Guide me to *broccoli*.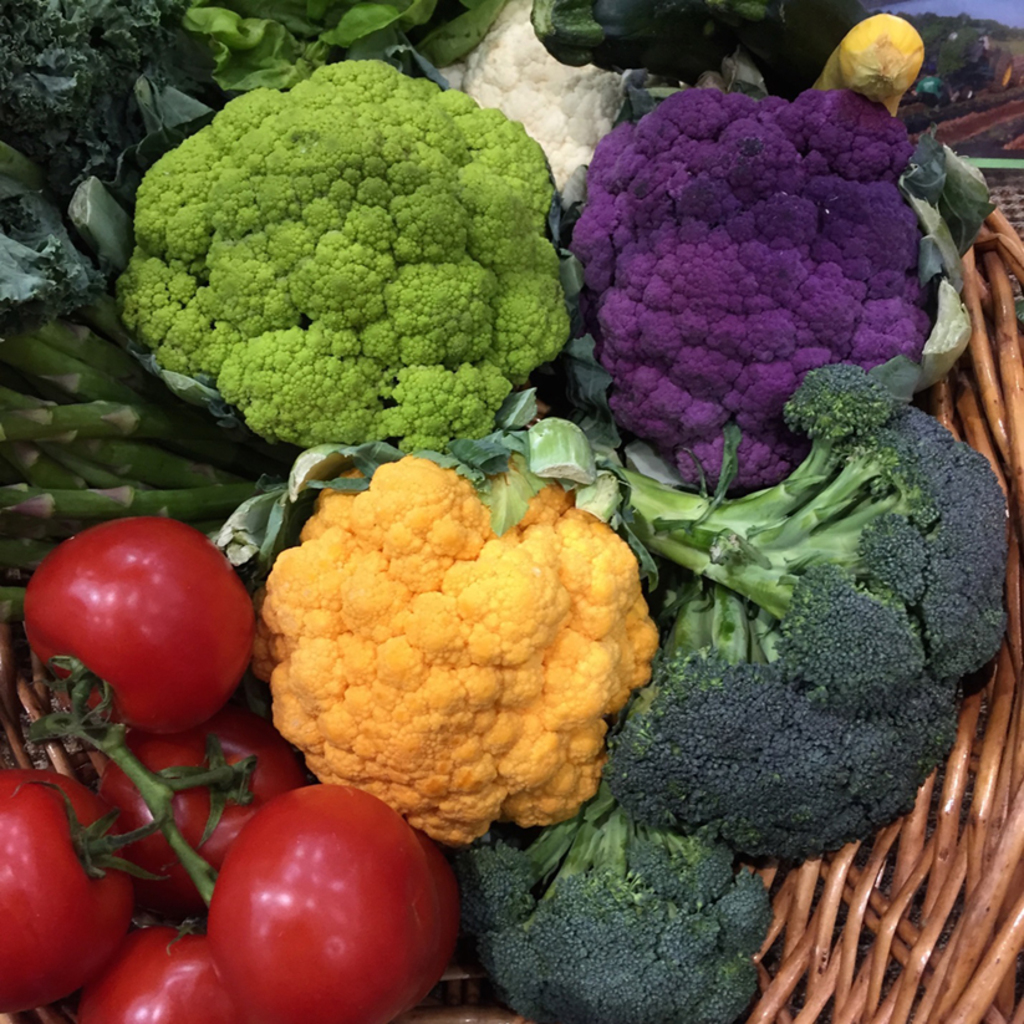
Guidance: {"x1": 454, "y1": 783, "x2": 778, "y2": 1019}.
